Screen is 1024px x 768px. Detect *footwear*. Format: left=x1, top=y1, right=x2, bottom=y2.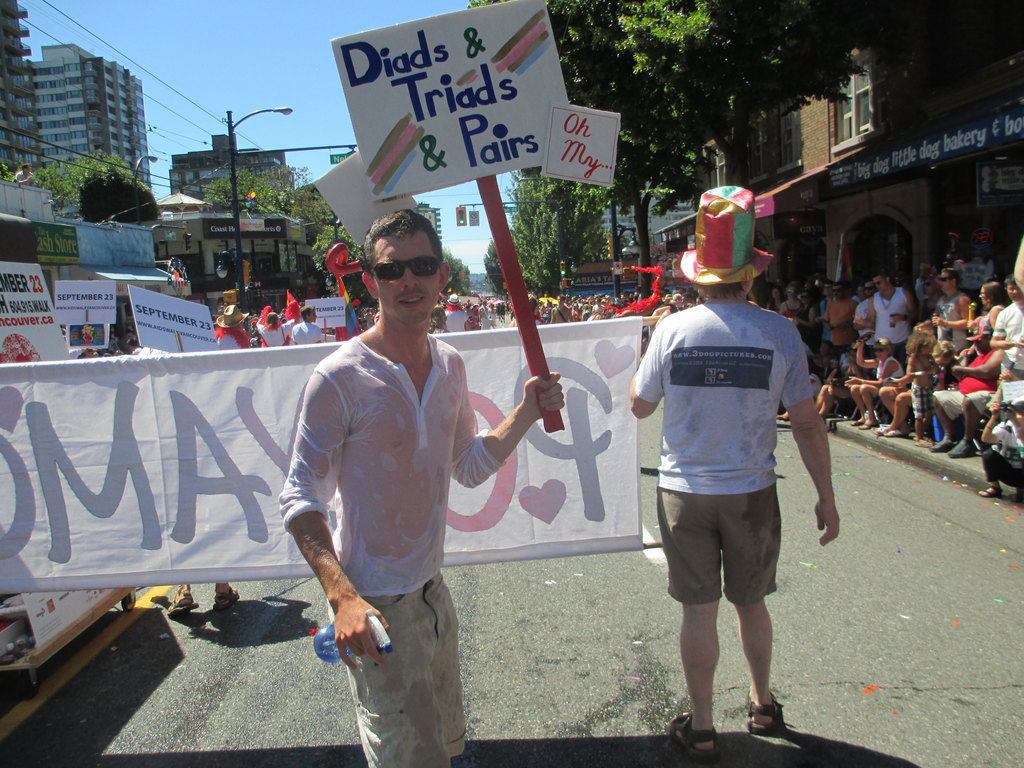
left=979, top=484, right=1001, bottom=499.
